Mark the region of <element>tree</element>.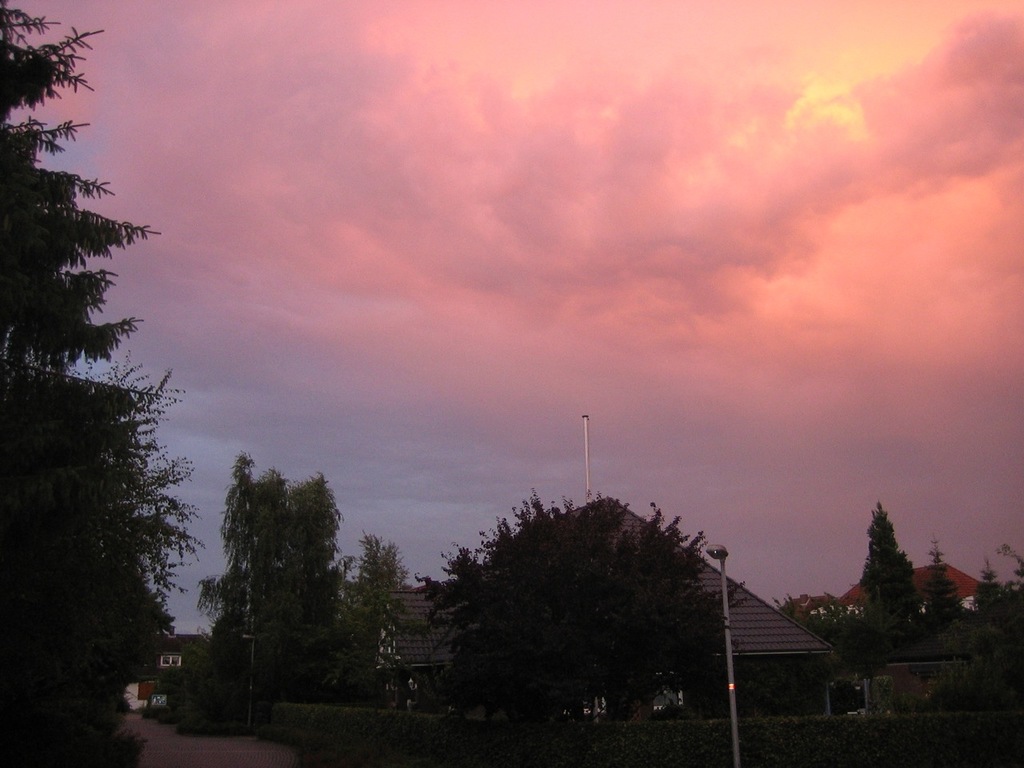
Region: <box>0,0,207,765</box>.
